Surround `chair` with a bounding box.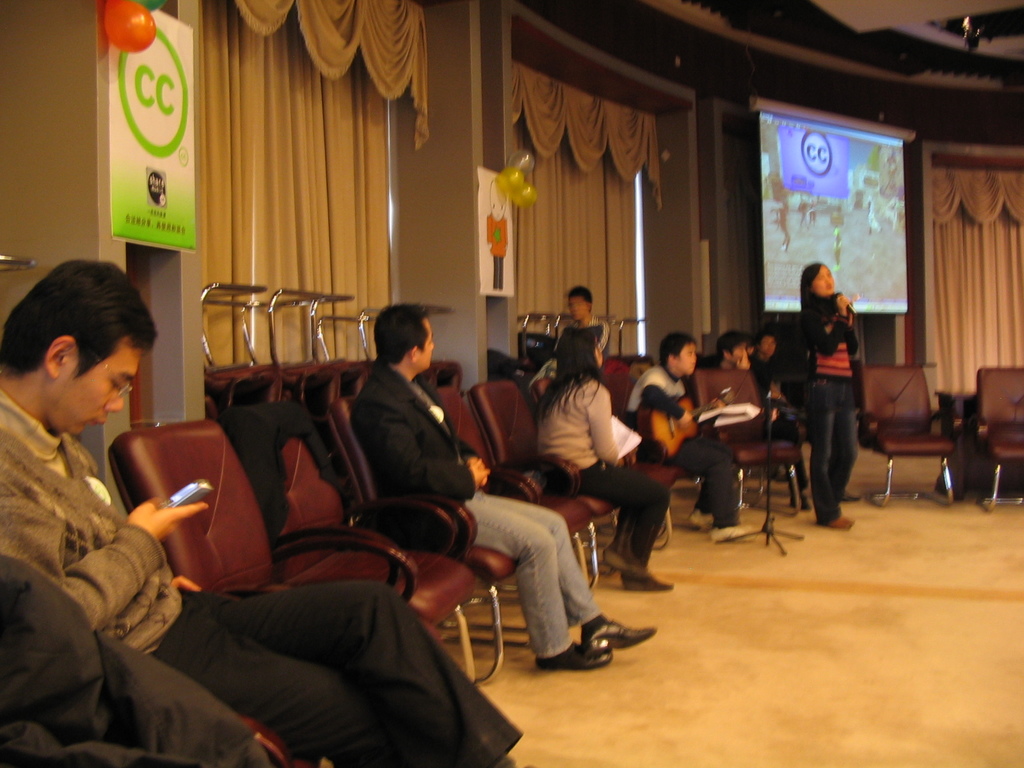
234/717/297/767.
